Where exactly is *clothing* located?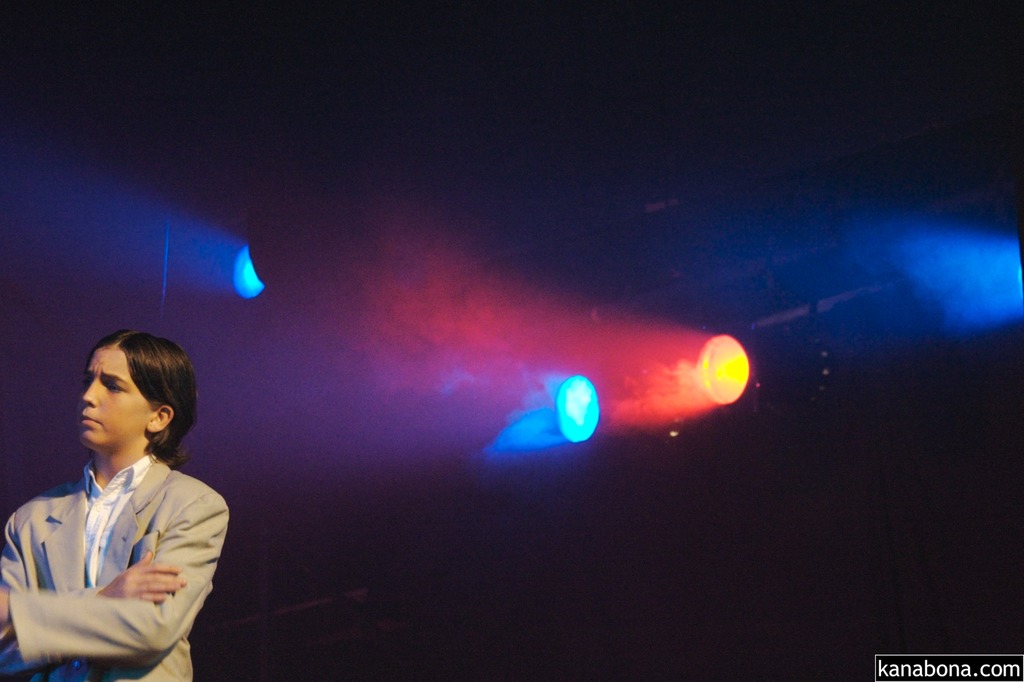
Its bounding box is detection(0, 452, 233, 681).
